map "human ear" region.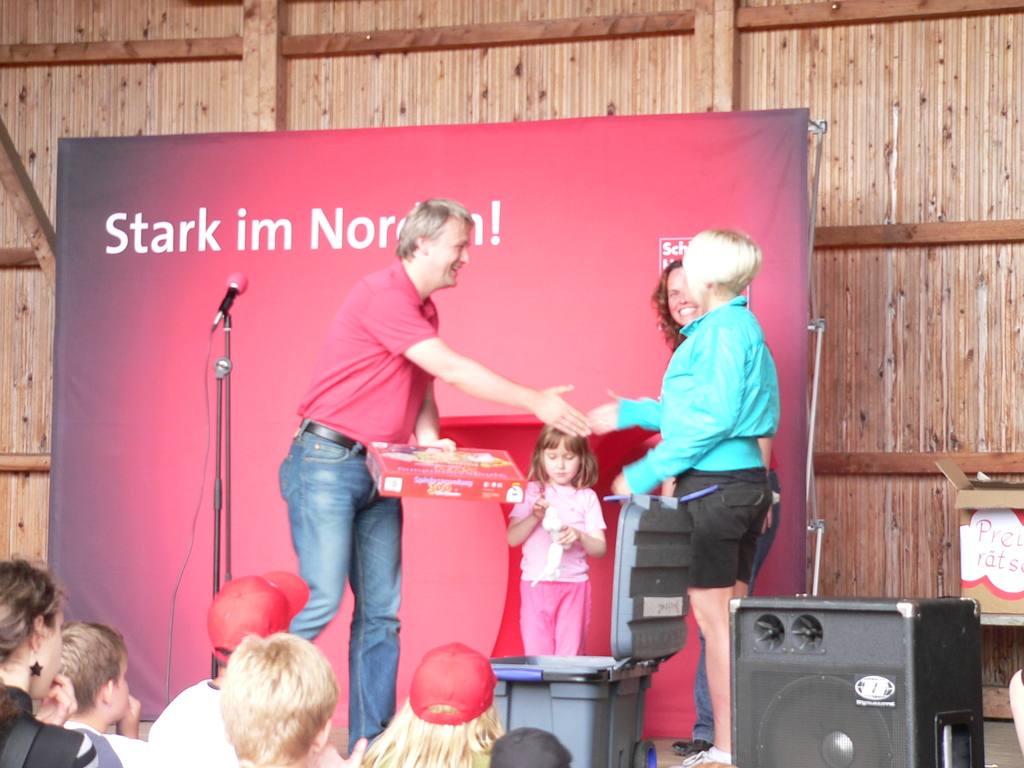
Mapped to <box>413,230,428,254</box>.
